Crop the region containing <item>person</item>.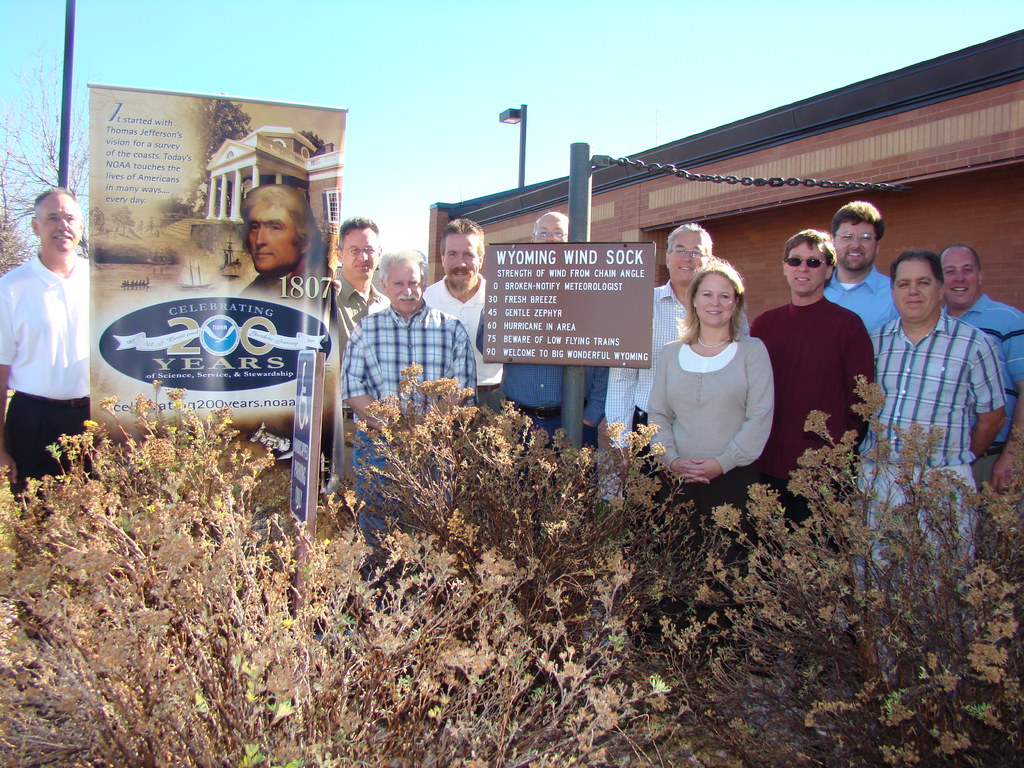
Crop region: (x1=596, y1=225, x2=707, y2=517).
